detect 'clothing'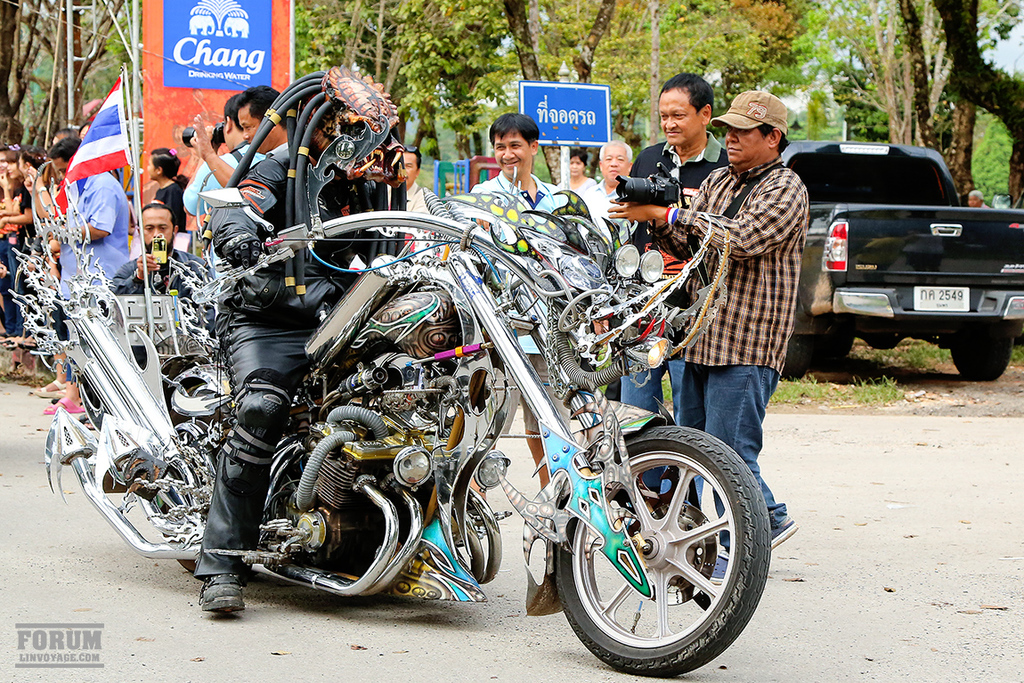
left=461, top=168, right=568, bottom=440
